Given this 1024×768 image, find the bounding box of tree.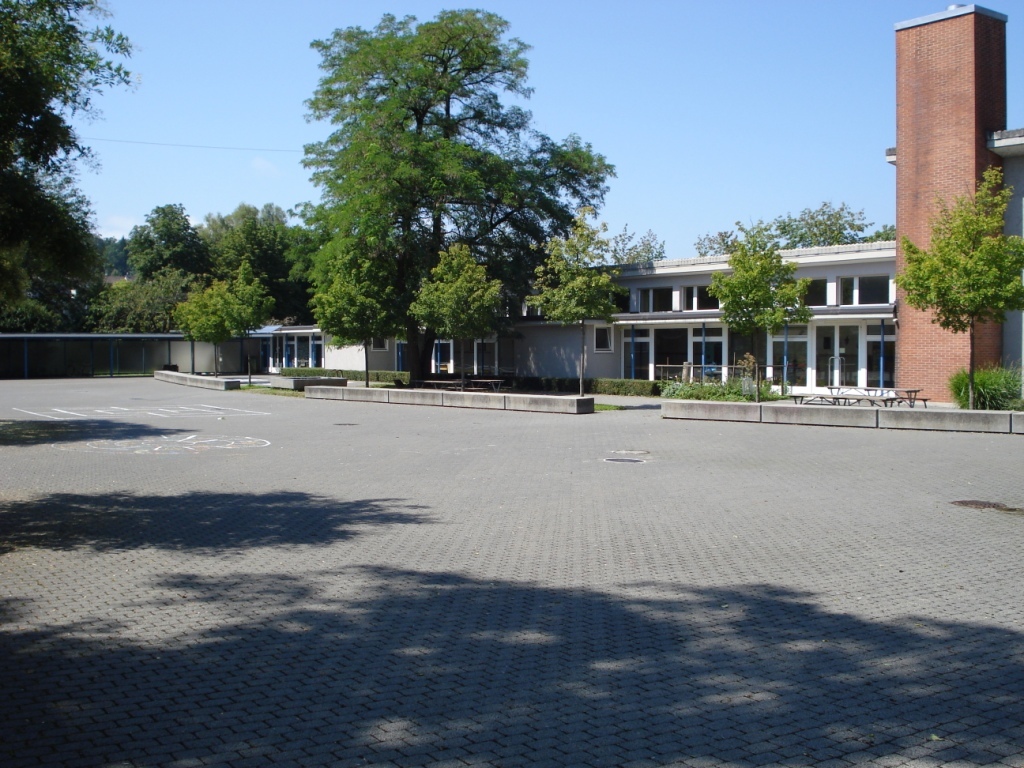
x1=707 y1=228 x2=816 y2=406.
